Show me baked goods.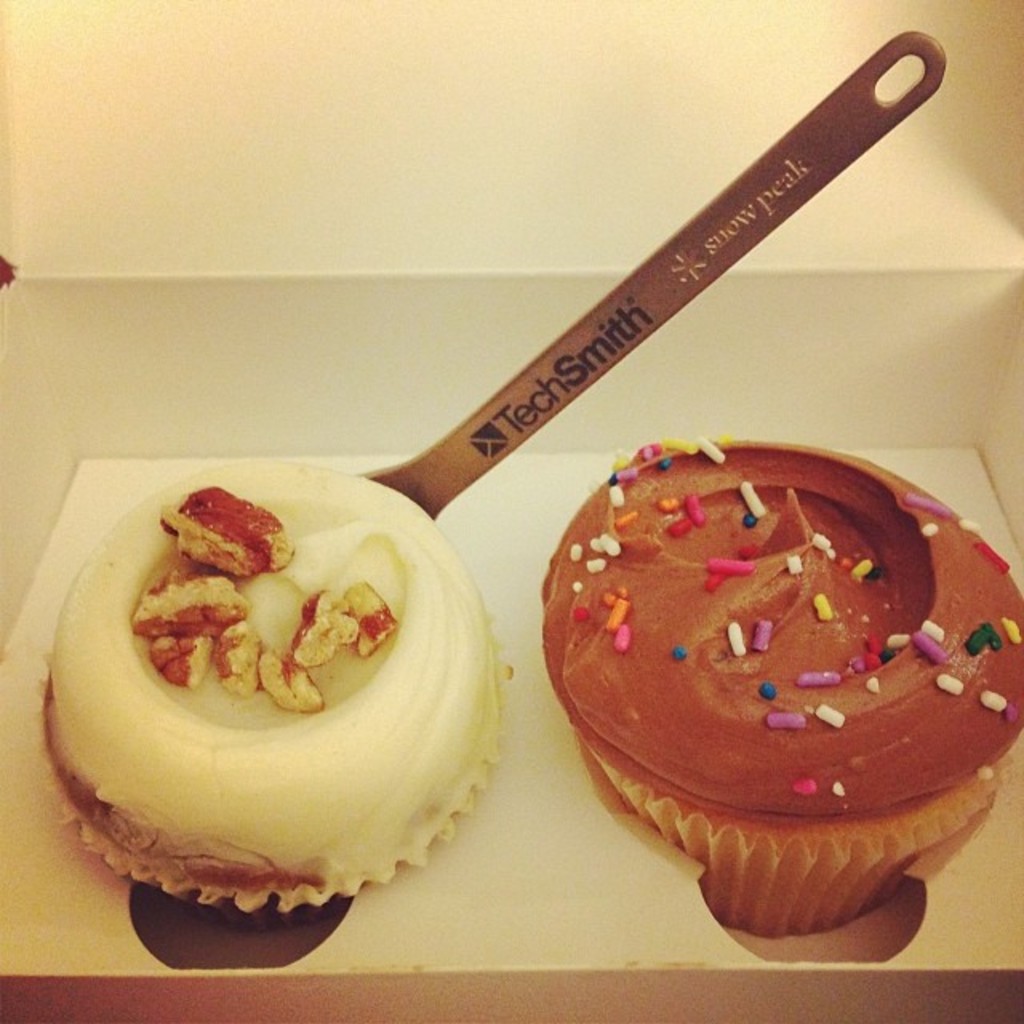
baked goods is here: locate(30, 456, 498, 933).
